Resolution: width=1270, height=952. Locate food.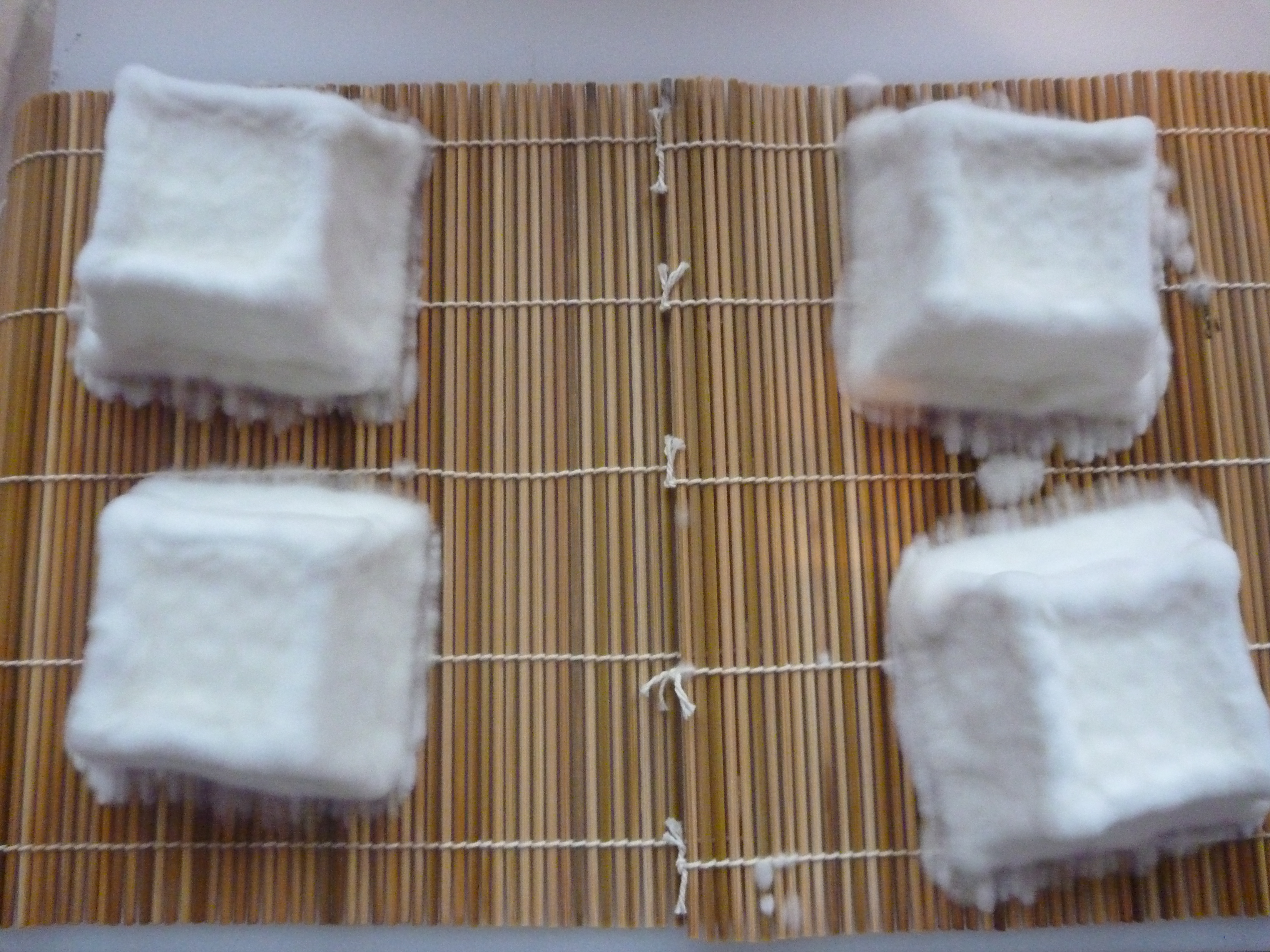
{"x1": 14, "y1": 139, "x2": 127, "y2": 234}.
